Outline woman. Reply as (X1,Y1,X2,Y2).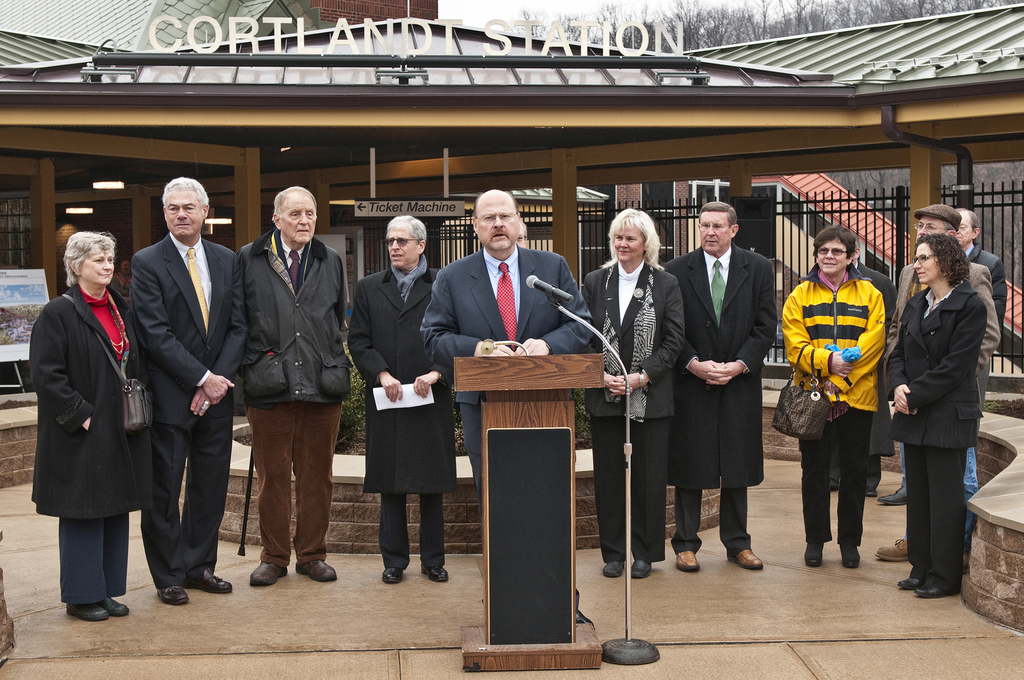
(778,227,891,571).
